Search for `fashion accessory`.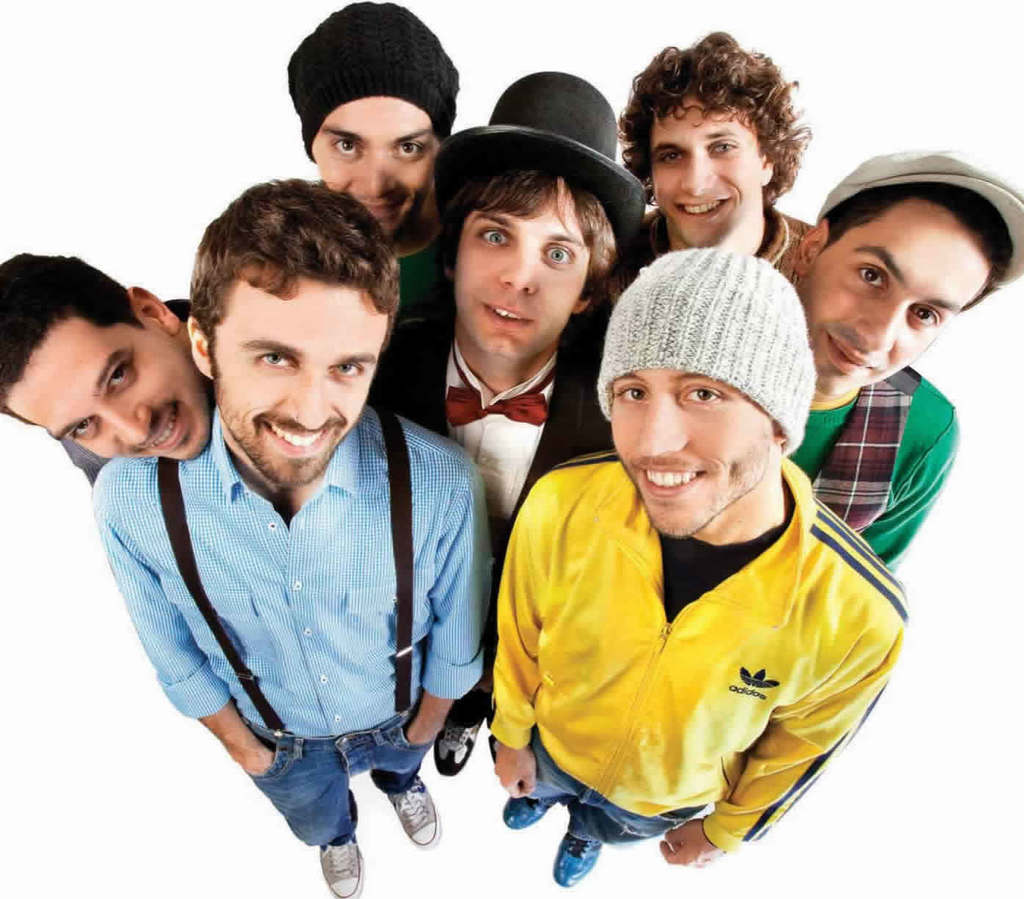
Found at {"x1": 553, "y1": 837, "x2": 599, "y2": 889}.
